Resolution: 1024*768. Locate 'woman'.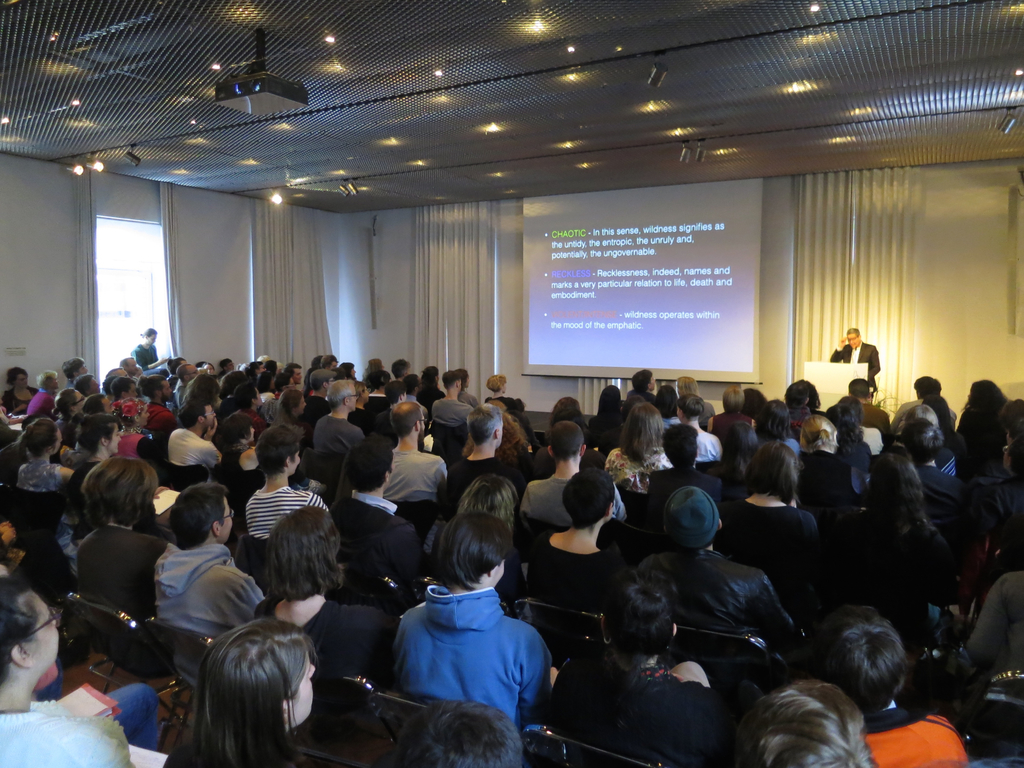
[left=604, top=404, right=668, bottom=491].
